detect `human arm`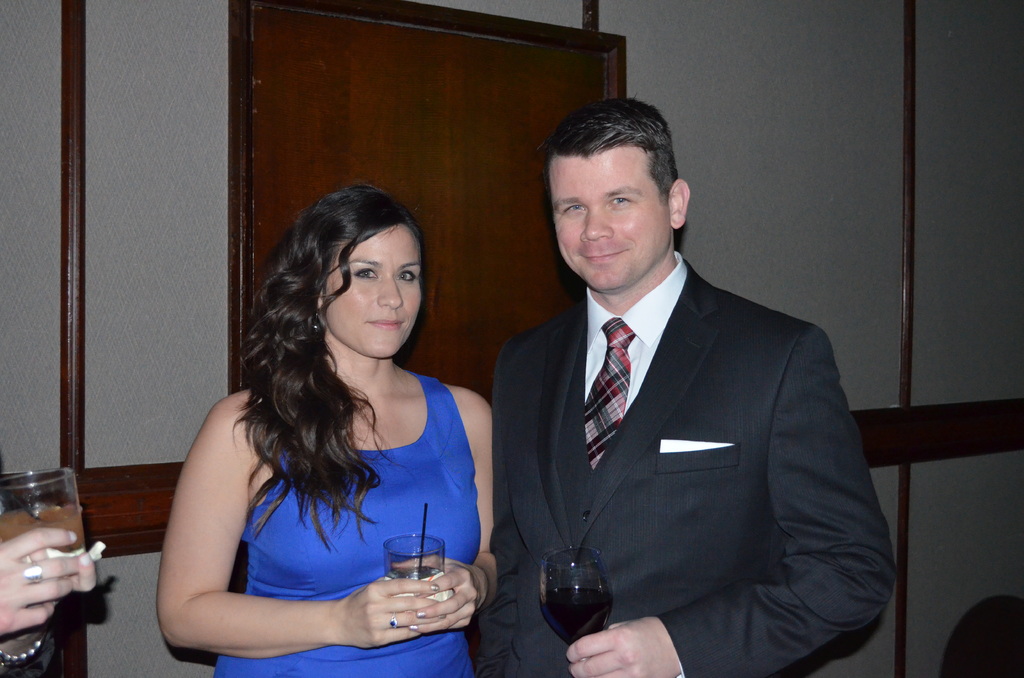
bbox=[488, 306, 564, 675]
